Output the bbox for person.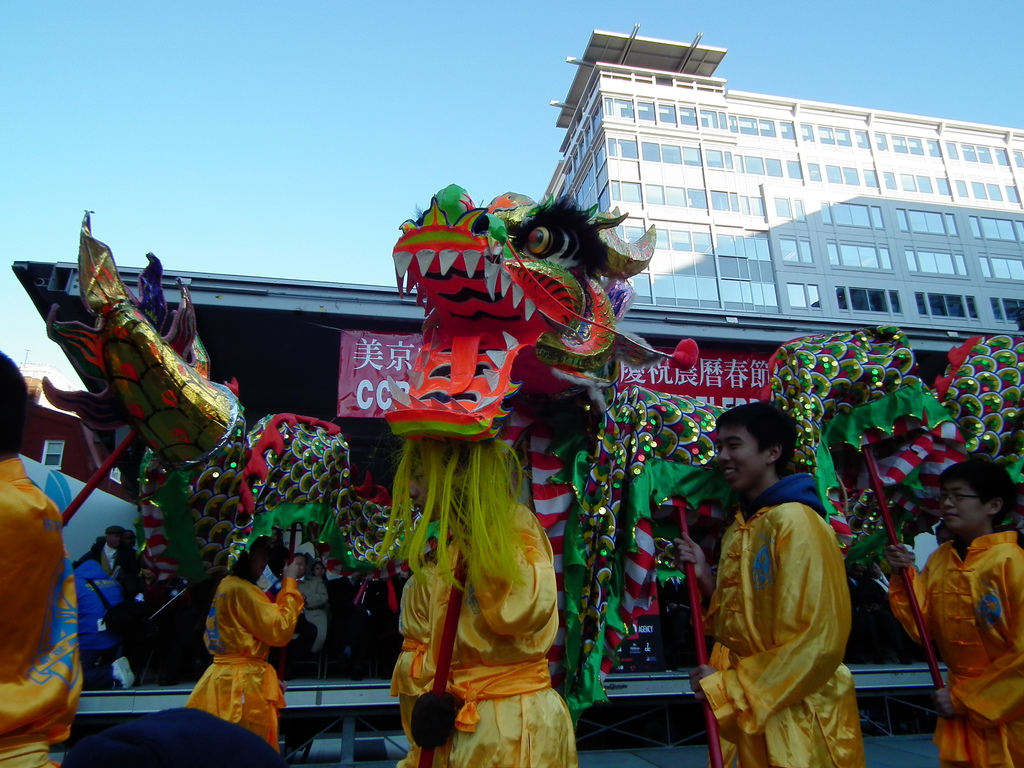
locate(188, 524, 316, 764).
